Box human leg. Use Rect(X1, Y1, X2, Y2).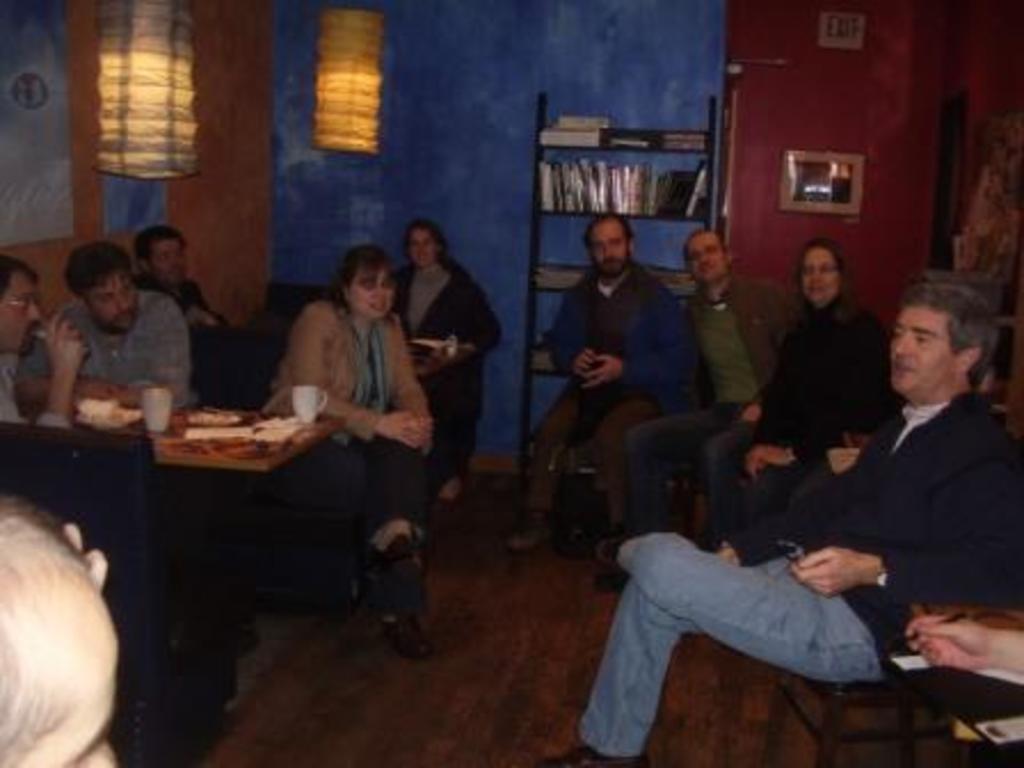
Rect(704, 425, 818, 546).
